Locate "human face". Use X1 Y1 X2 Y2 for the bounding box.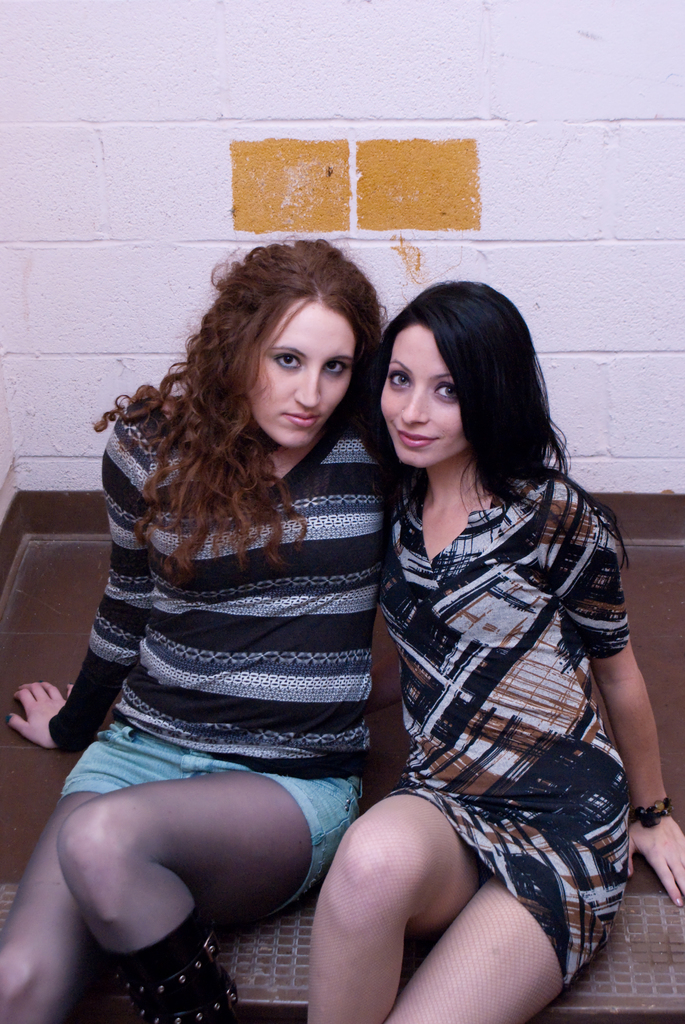
381 330 464 466.
